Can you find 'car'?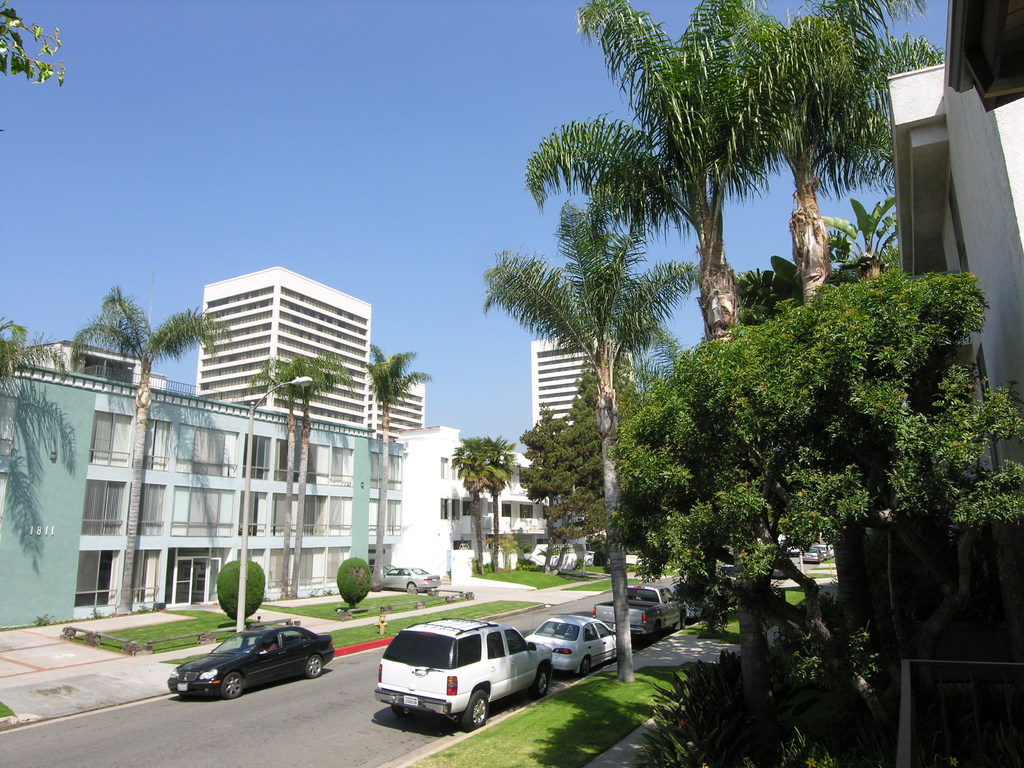
Yes, bounding box: {"left": 525, "top": 611, "right": 618, "bottom": 676}.
